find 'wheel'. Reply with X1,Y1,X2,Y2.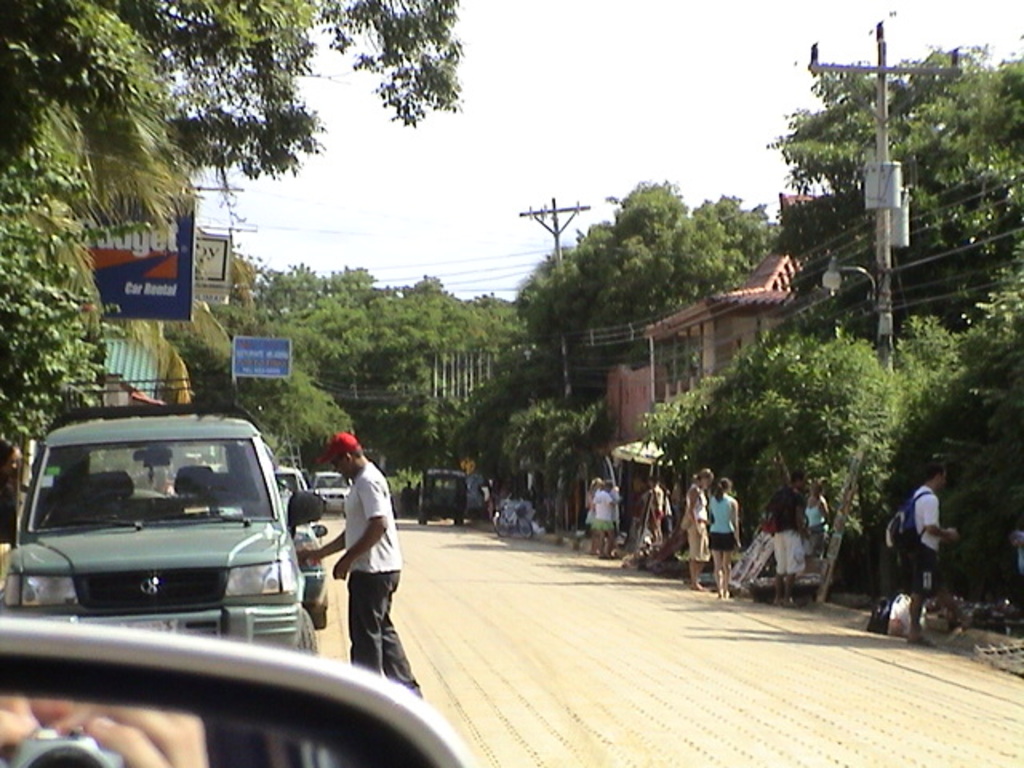
419,518,429,525.
